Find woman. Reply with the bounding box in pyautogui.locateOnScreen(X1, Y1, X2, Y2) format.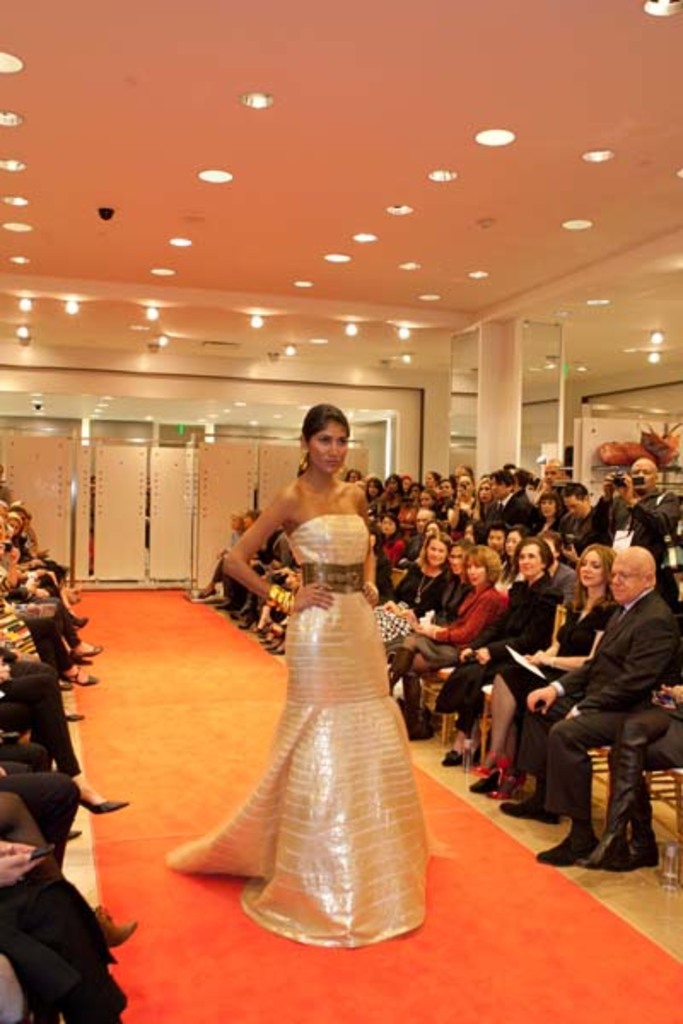
pyautogui.locateOnScreen(382, 541, 504, 729).
